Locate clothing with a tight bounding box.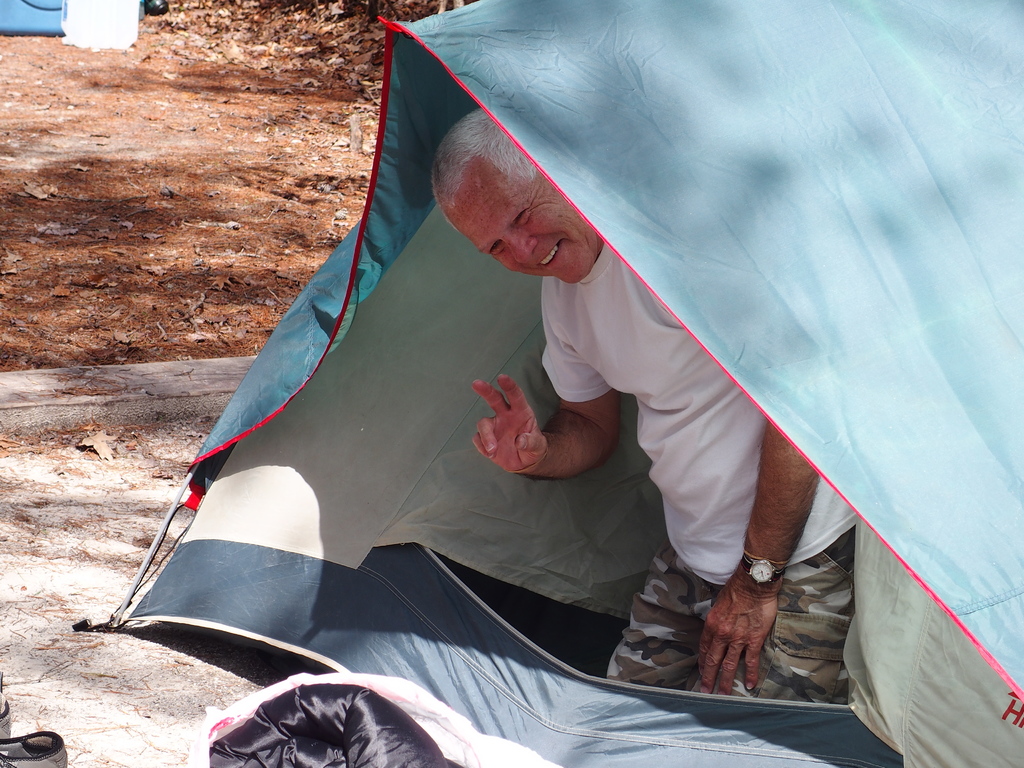
select_region(488, 96, 843, 659).
